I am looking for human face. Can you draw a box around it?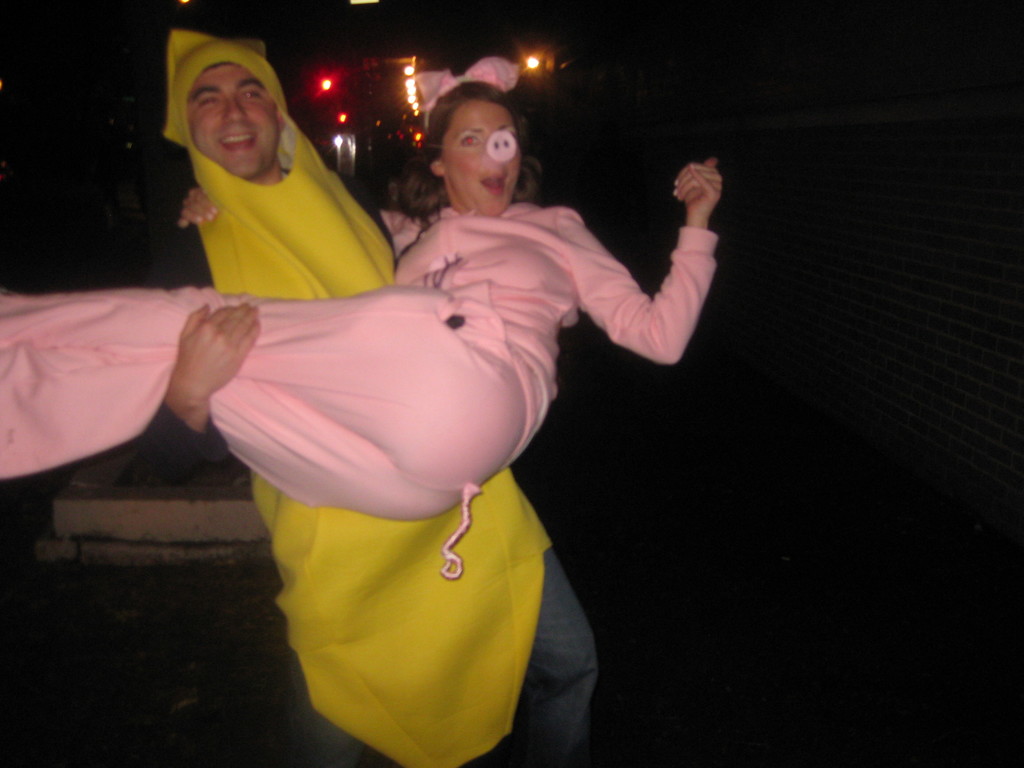
Sure, the bounding box is select_region(439, 101, 520, 209).
